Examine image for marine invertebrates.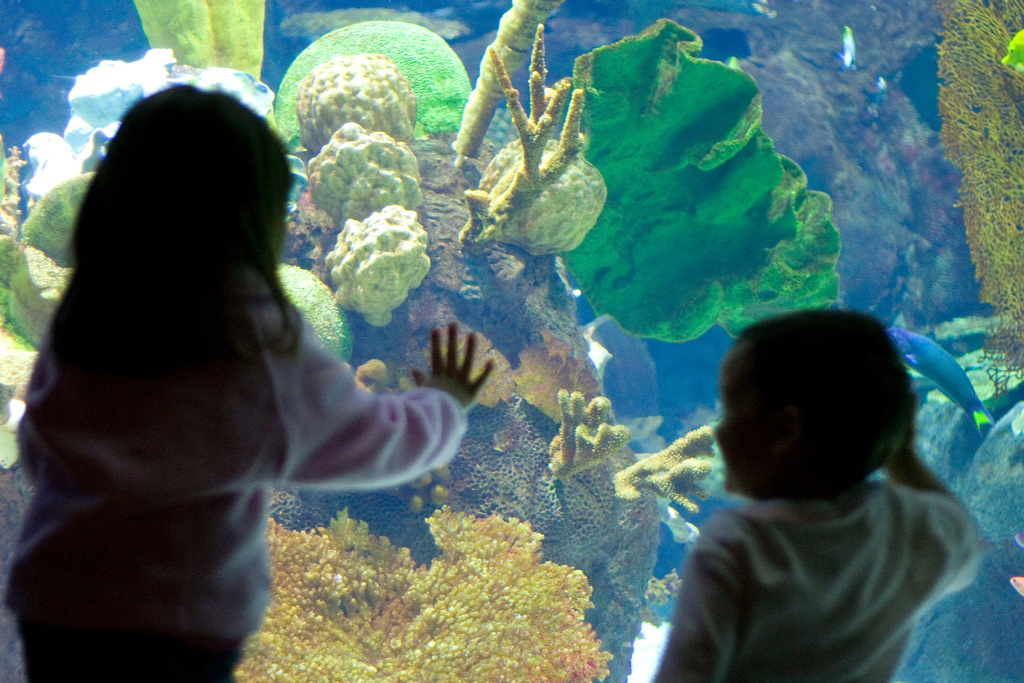
Examination result: locate(292, 48, 424, 158).
